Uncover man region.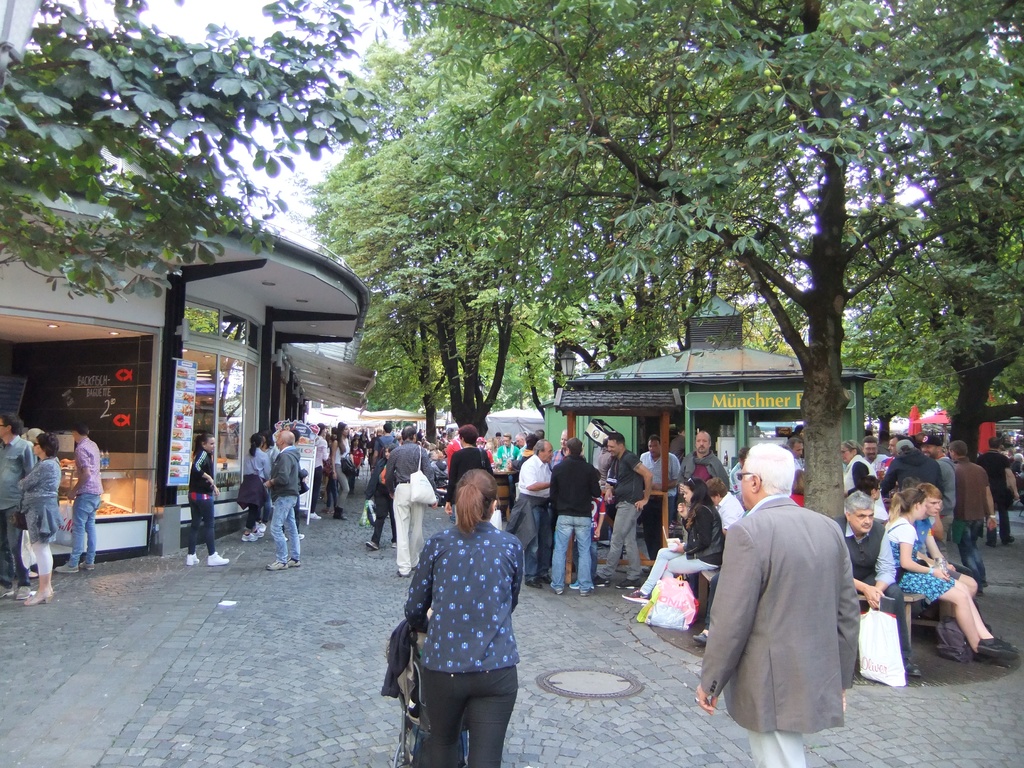
Uncovered: x1=263 y1=431 x2=303 y2=569.
